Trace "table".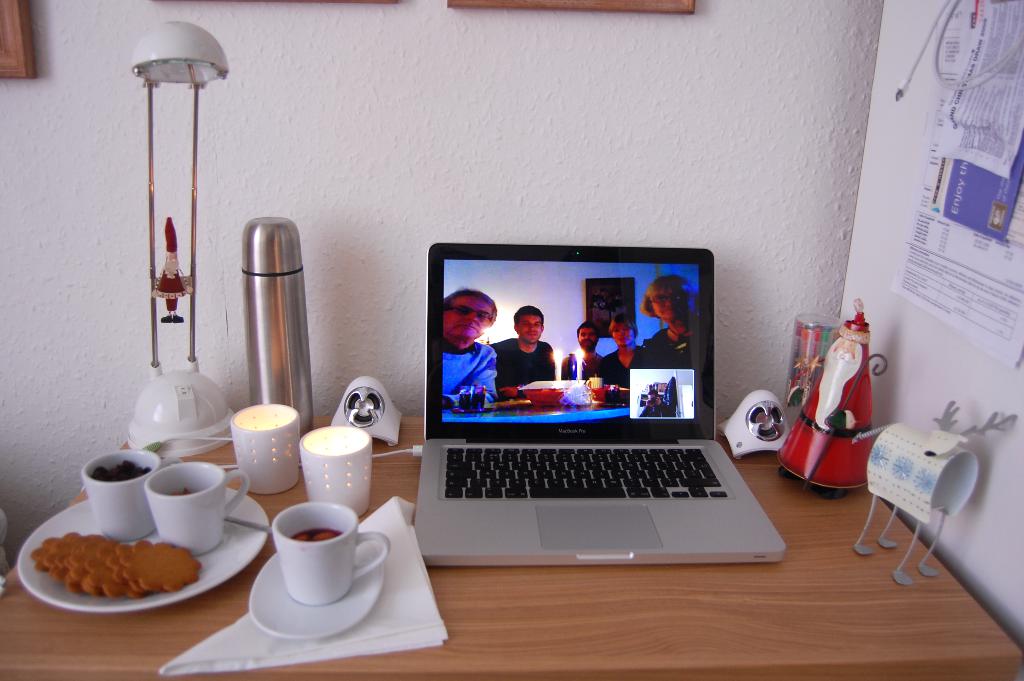
Traced to pyautogui.locateOnScreen(0, 415, 1023, 680).
